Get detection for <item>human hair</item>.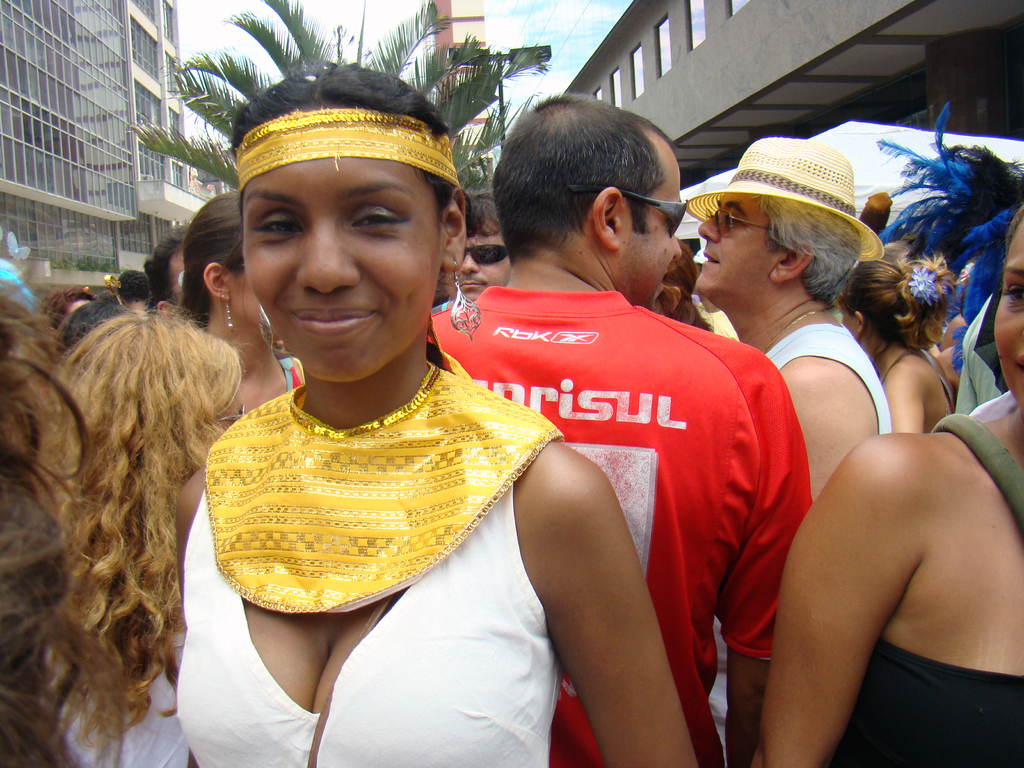
Detection: BBox(42, 285, 95, 331).
